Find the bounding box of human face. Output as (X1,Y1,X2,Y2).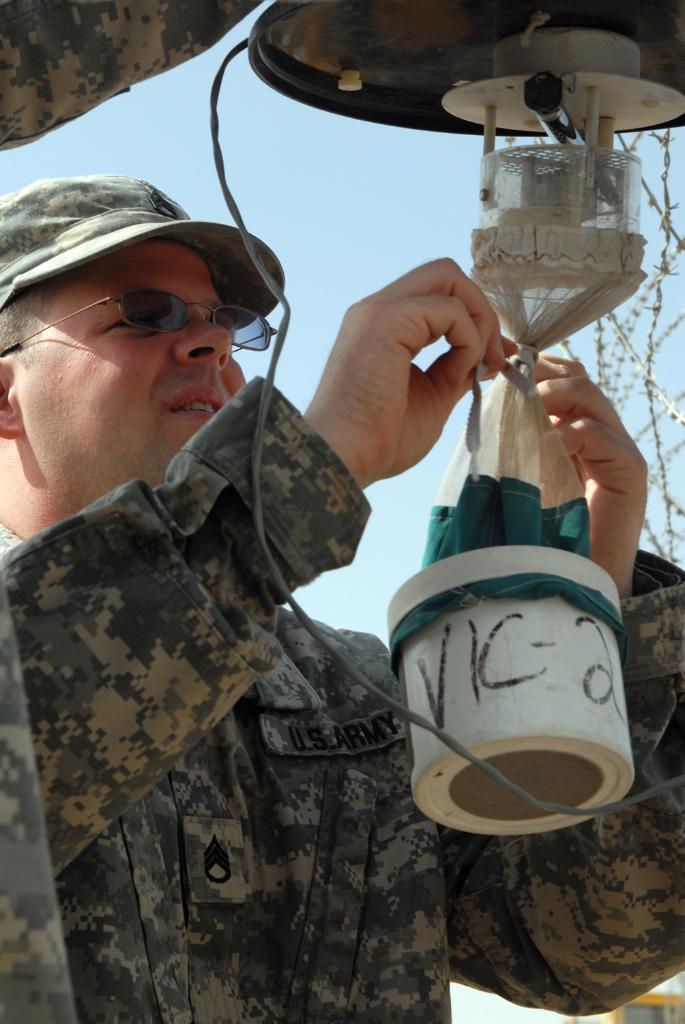
(16,243,247,480).
